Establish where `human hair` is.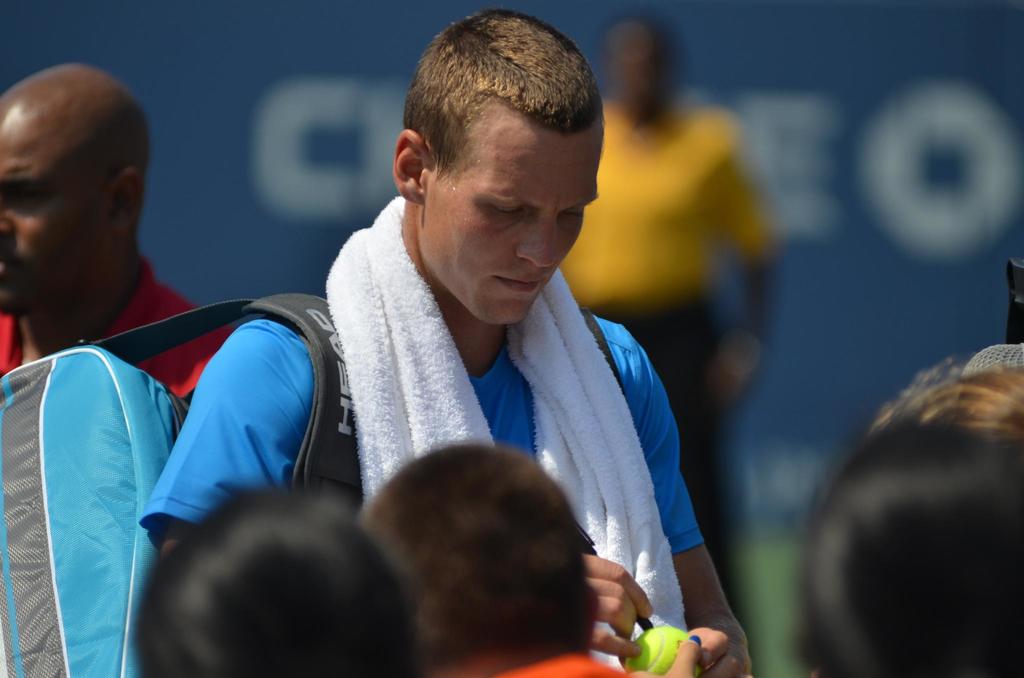
Established at (129,488,433,677).
